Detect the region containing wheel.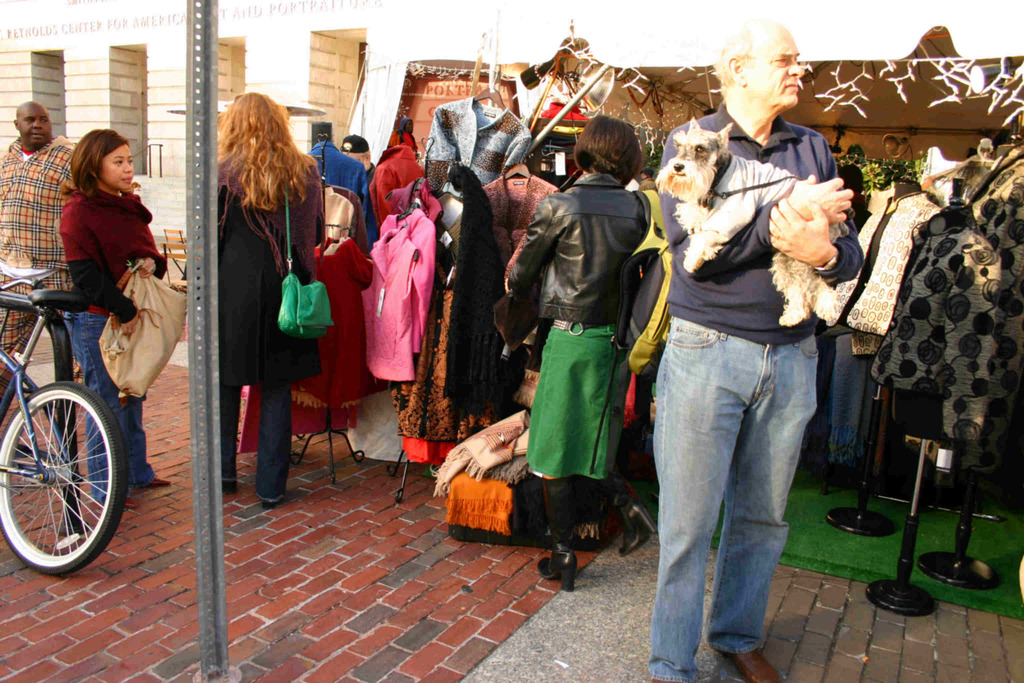
bbox(0, 382, 127, 579).
